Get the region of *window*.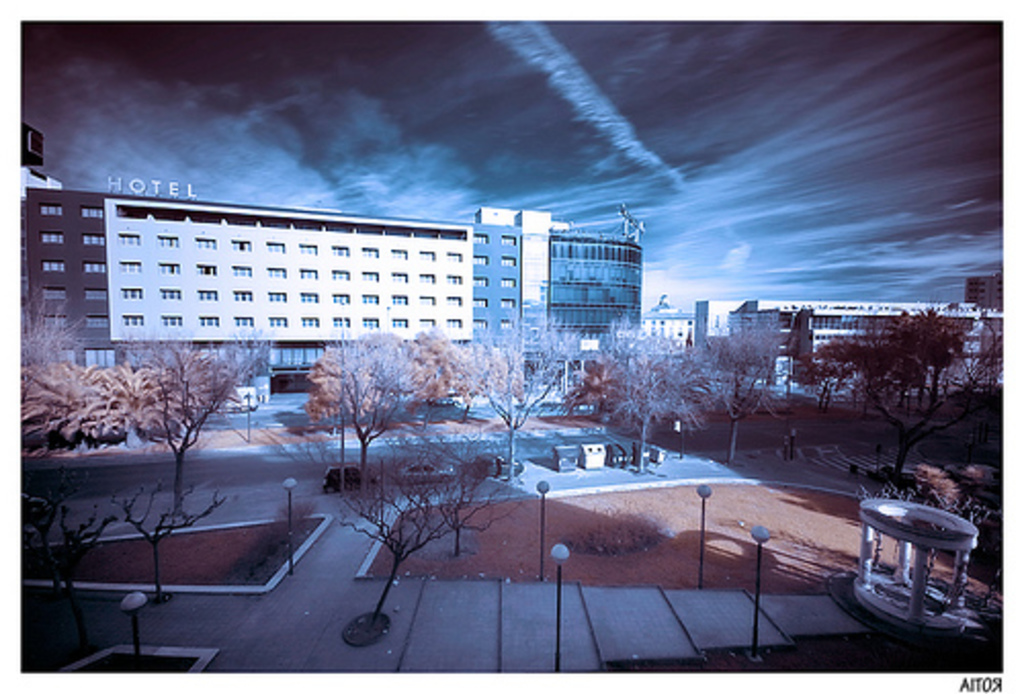
rect(328, 266, 350, 283).
